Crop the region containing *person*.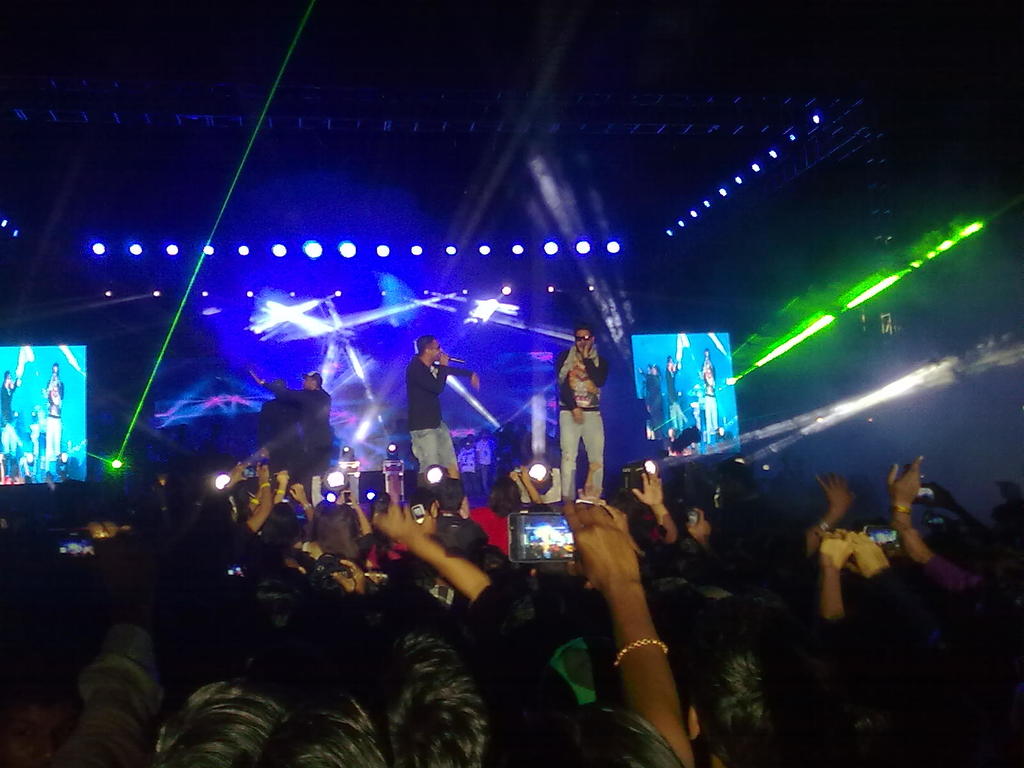
Crop region: [x1=557, y1=324, x2=614, y2=506].
